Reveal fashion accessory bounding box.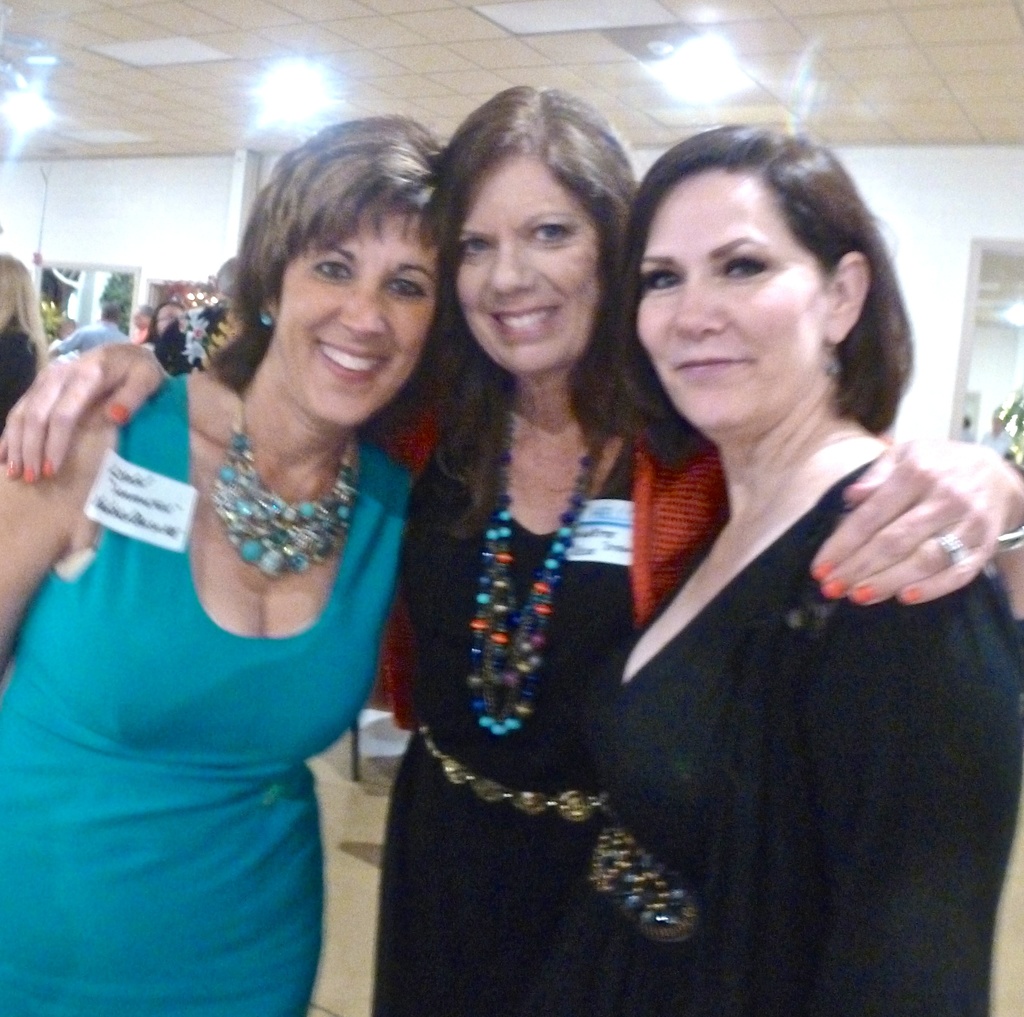
Revealed: 929/531/974/573.
